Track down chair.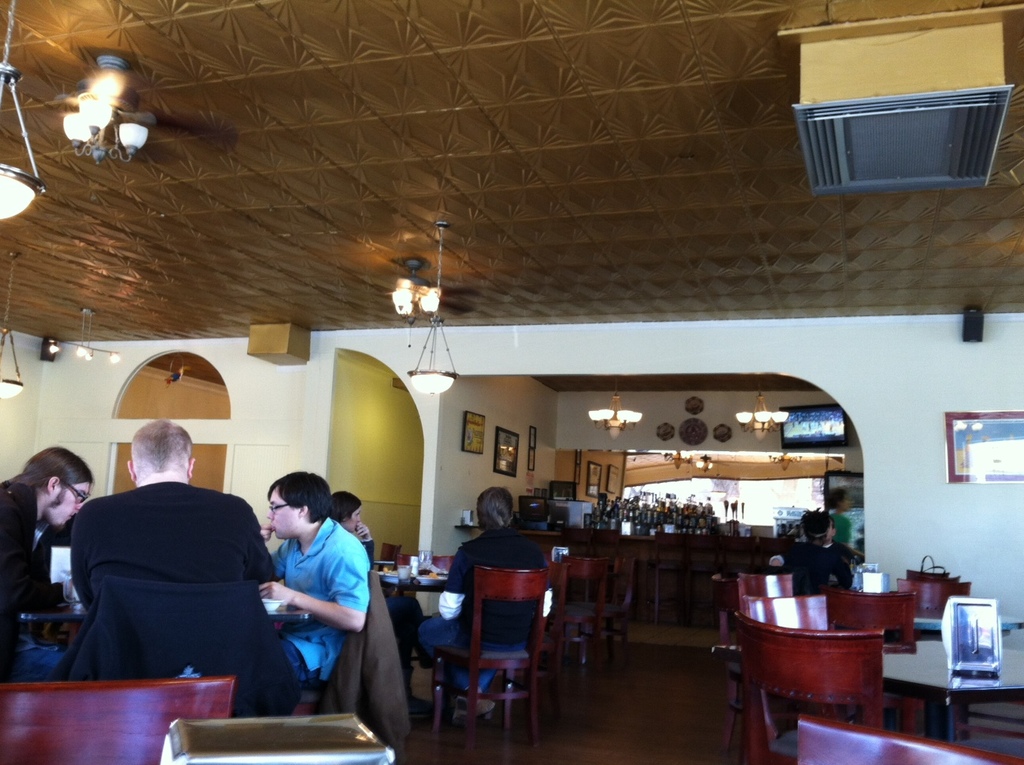
Tracked to <bbox>828, 587, 914, 652</bbox>.
